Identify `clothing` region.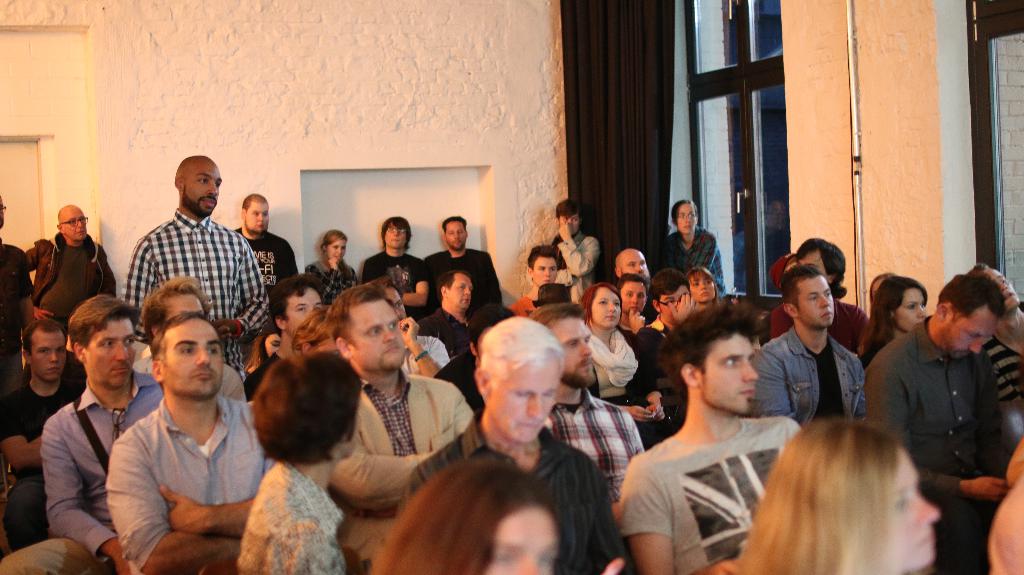
Region: l=522, t=288, r=545, b=325.
